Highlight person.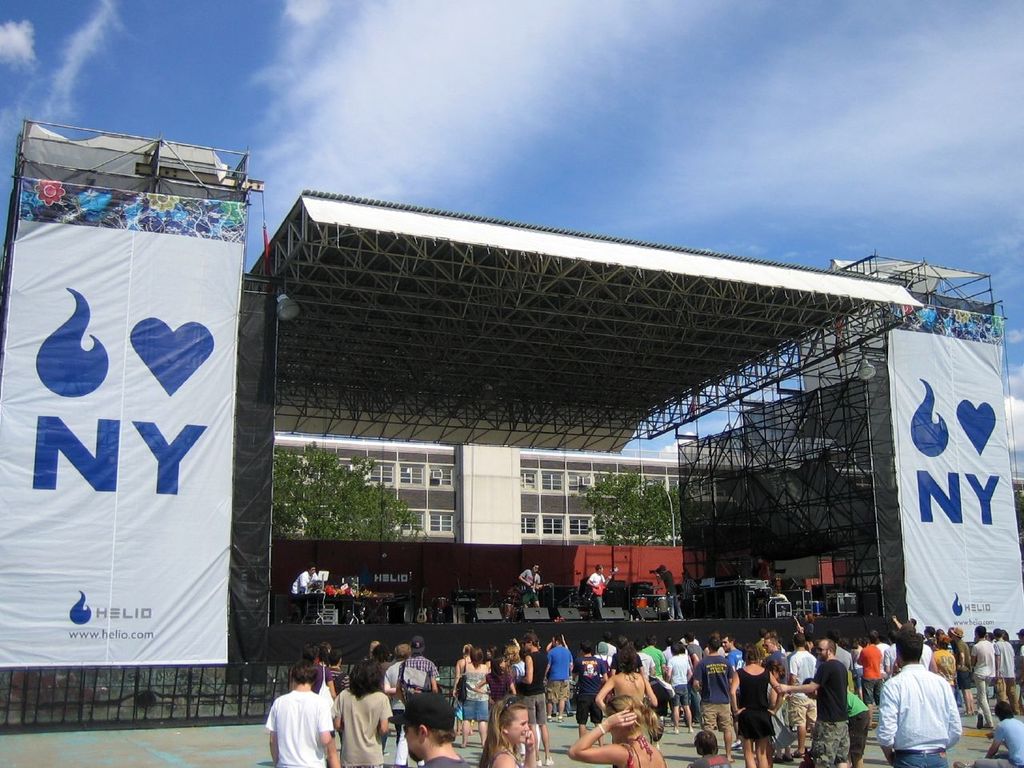
Highlighted region: region(574, 639, 608, 745).
